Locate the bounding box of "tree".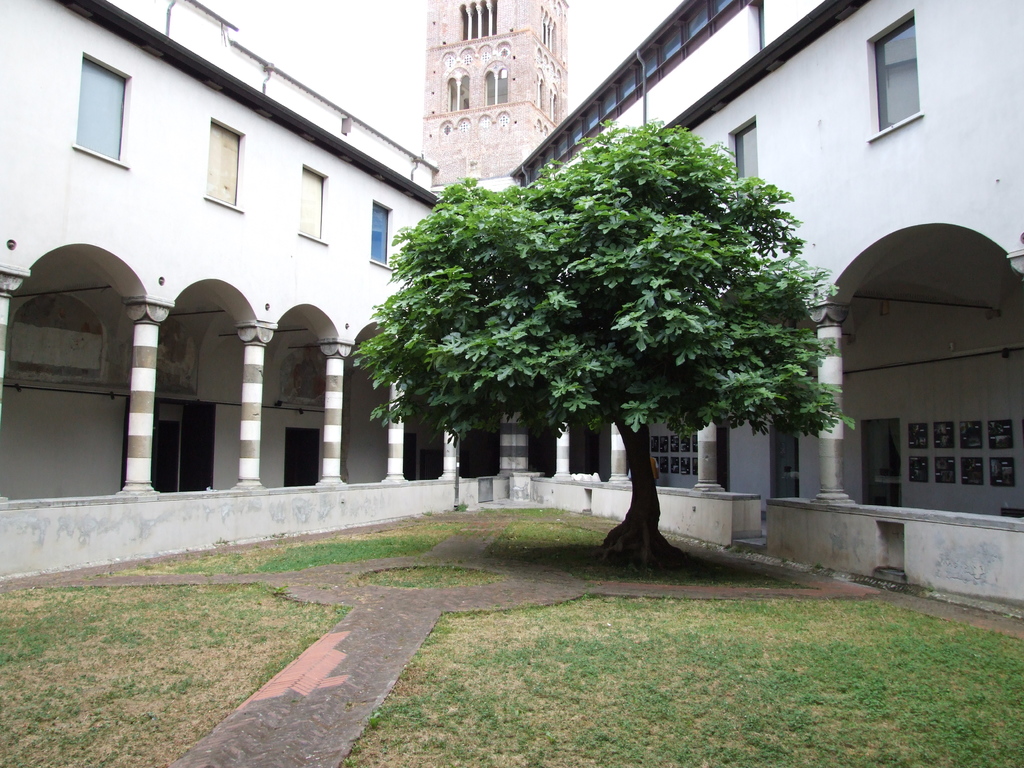
Bounding box: 349,120,857,561.
